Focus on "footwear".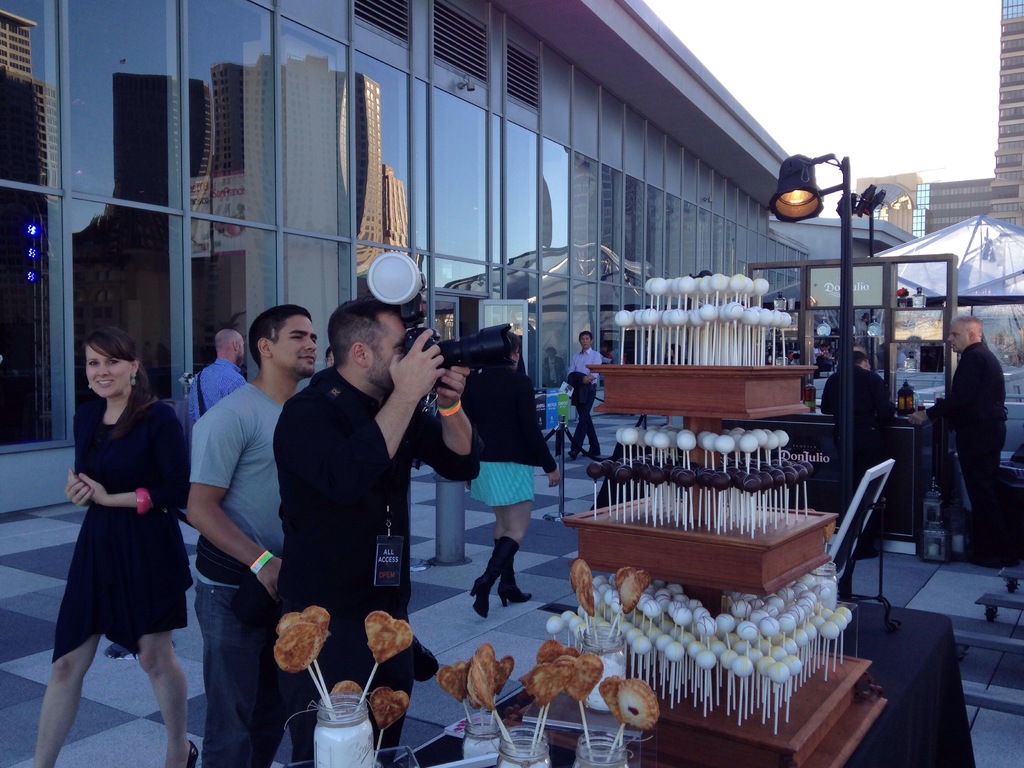
Focused at 585/444/602/456.
